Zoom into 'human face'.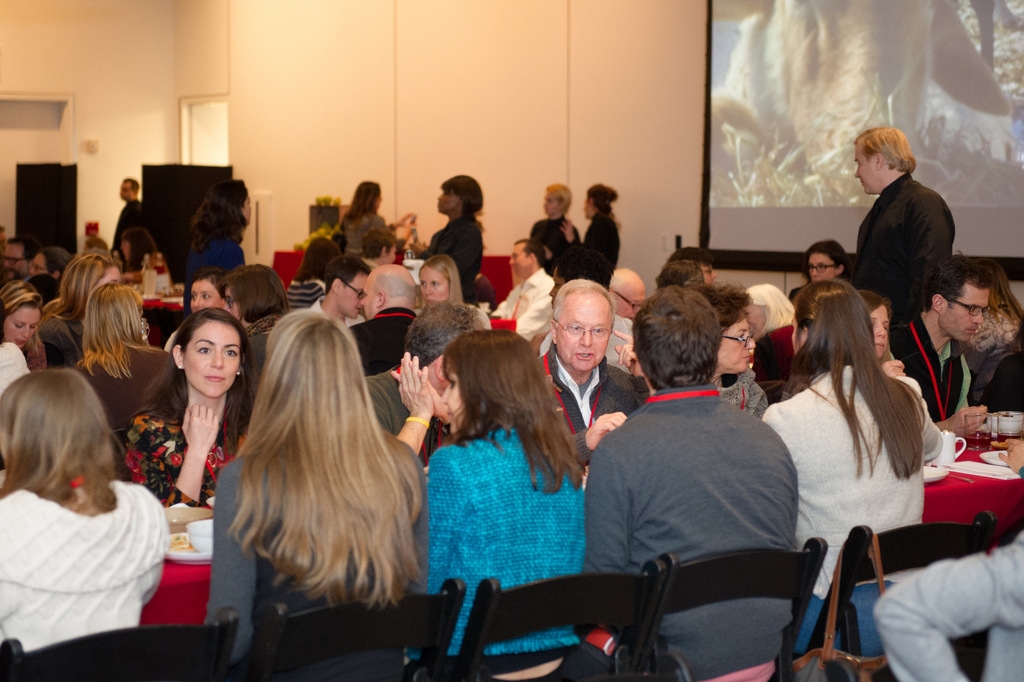
Zoom target: l=559, t=293, r=608, b=373.
